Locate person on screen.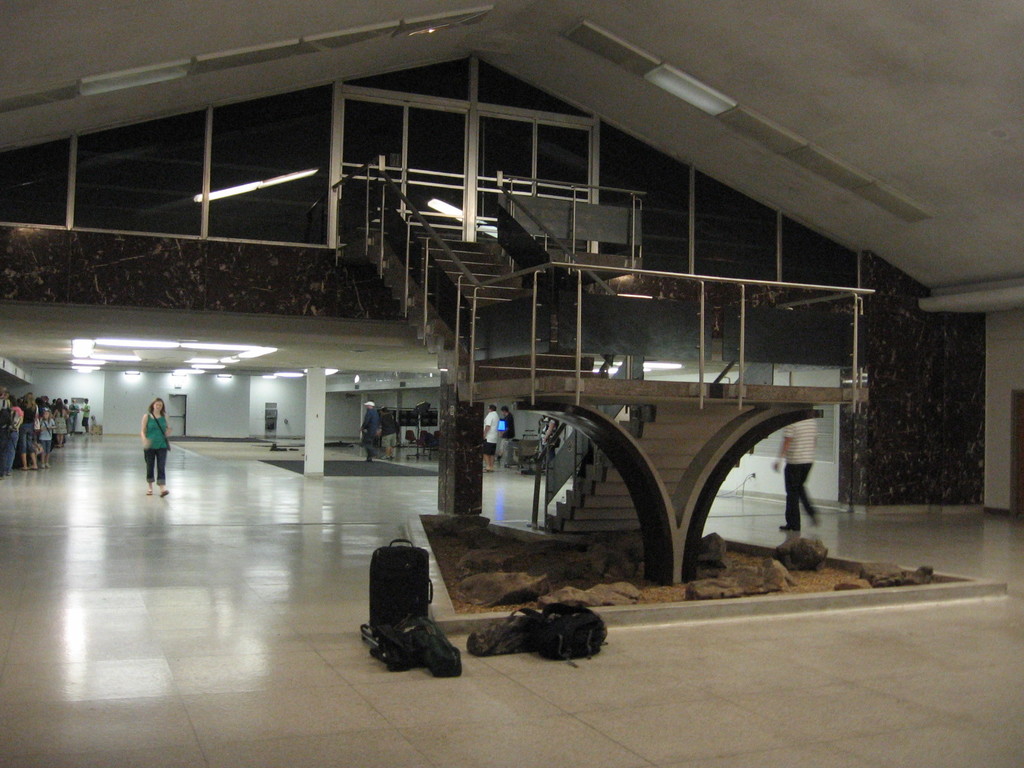
On screen at select_region(499, 399, 509, 452).
